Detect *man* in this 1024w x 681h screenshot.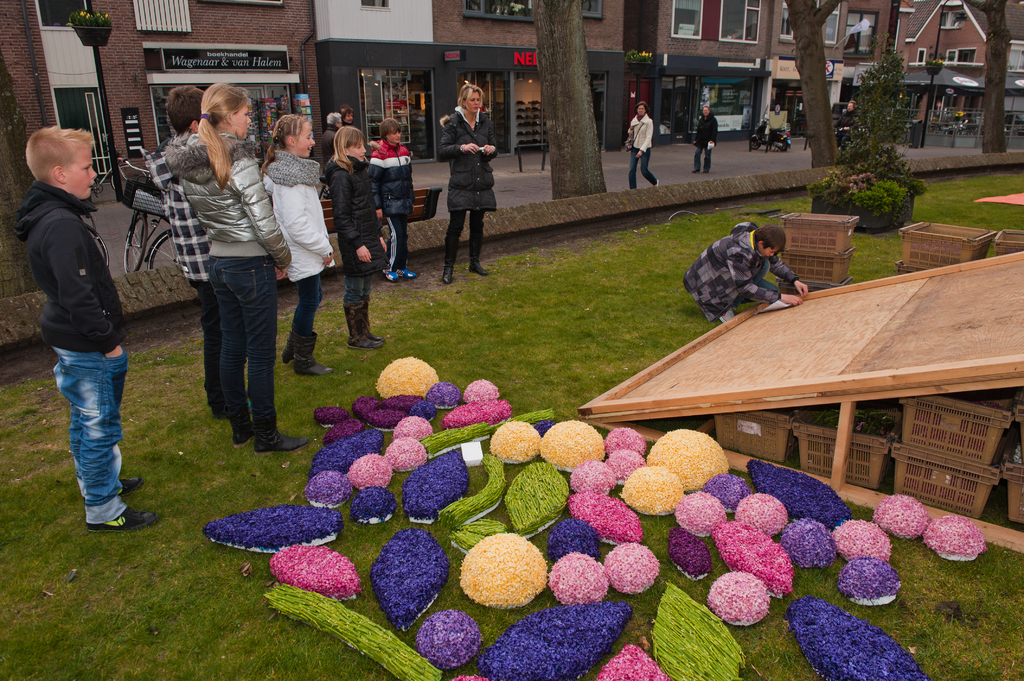
Detection: [319, 108, 348, 162].
